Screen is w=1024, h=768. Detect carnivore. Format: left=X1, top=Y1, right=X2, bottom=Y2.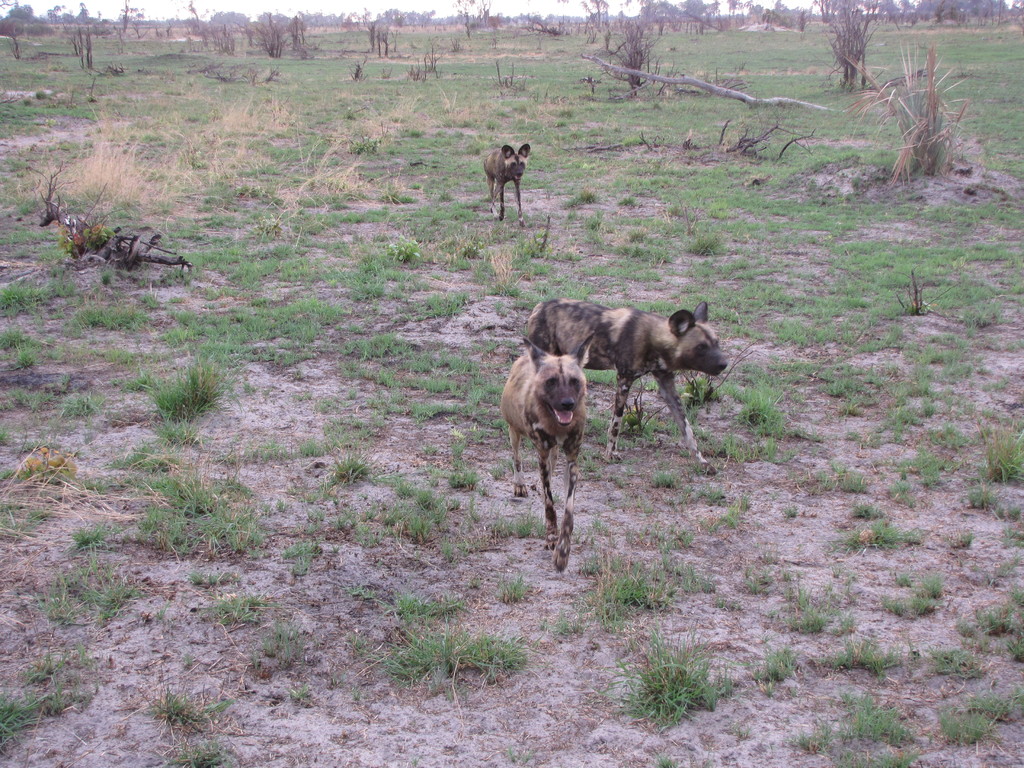
left=481, top=143, right=533, bottom=228.
